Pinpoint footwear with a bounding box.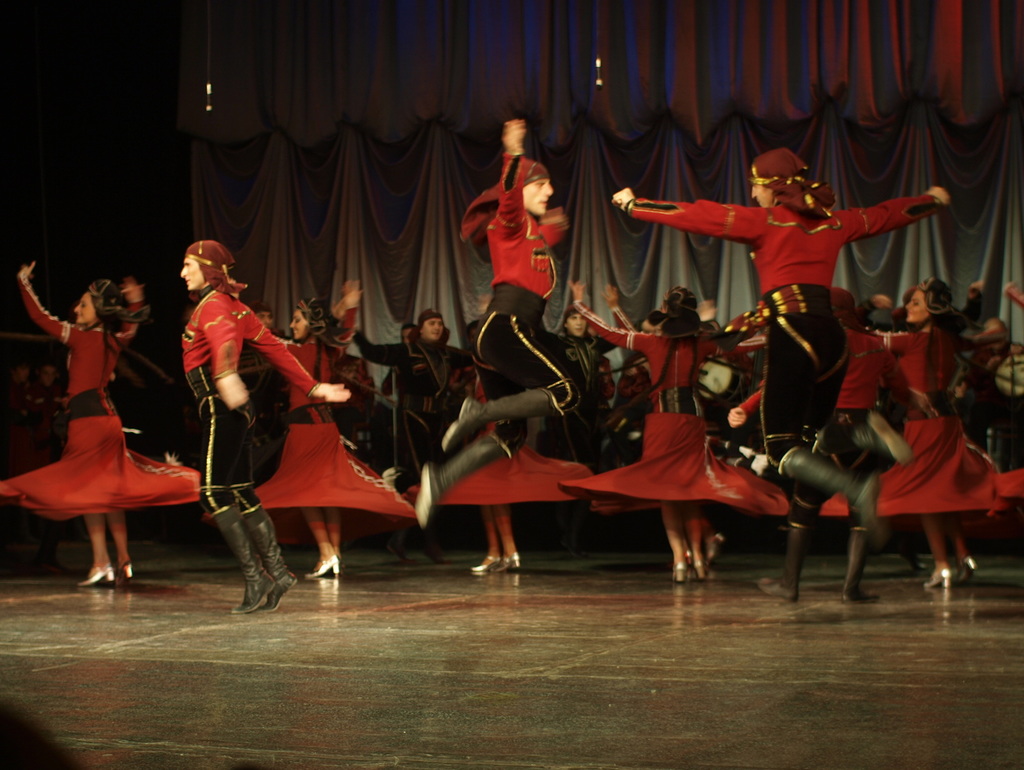
117/561/136/584.
